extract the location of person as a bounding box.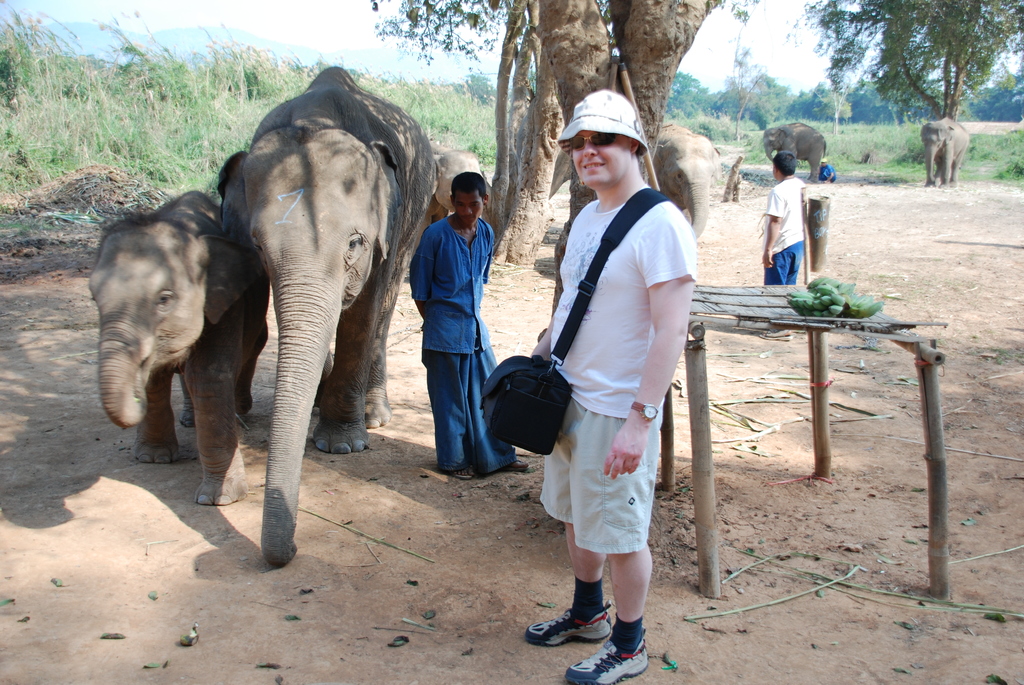
{"left": 410, "top": 171, "right": 529, "bottom": 479}.
